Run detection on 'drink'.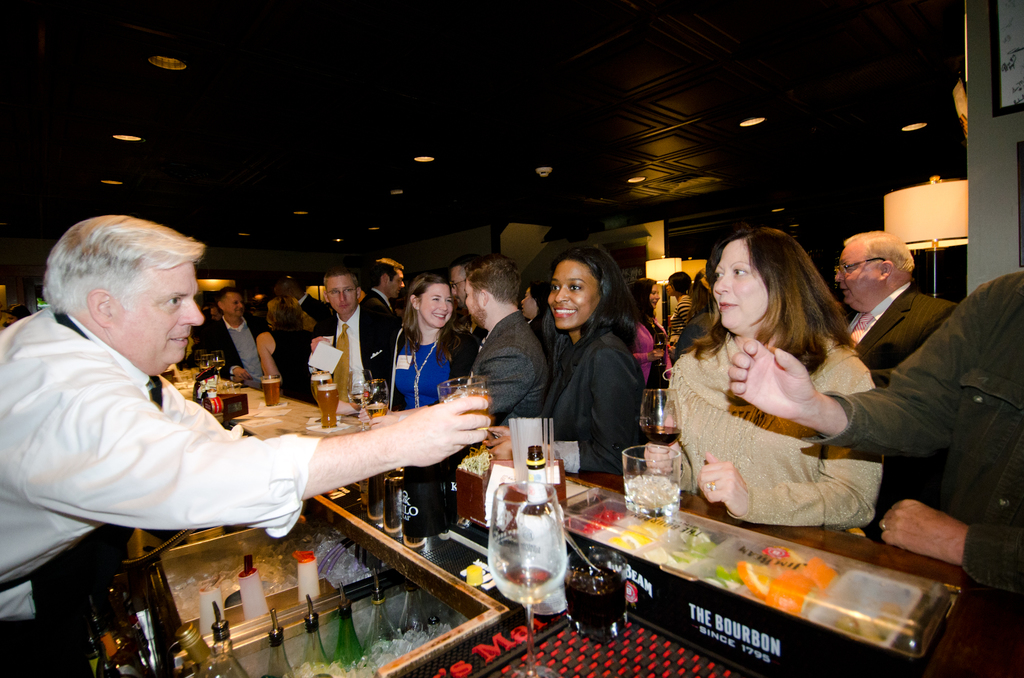
Result: left=567, top=565, right=625, bottom=626.
